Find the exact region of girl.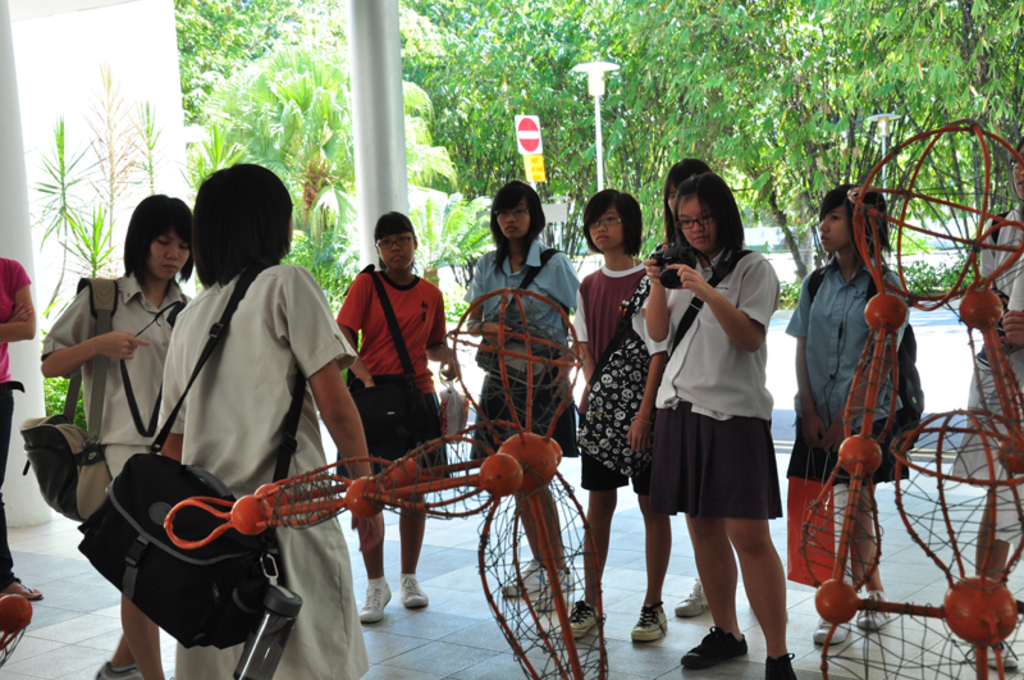
Exact region: x1=637, y1=169, x2=808, y2=679.
